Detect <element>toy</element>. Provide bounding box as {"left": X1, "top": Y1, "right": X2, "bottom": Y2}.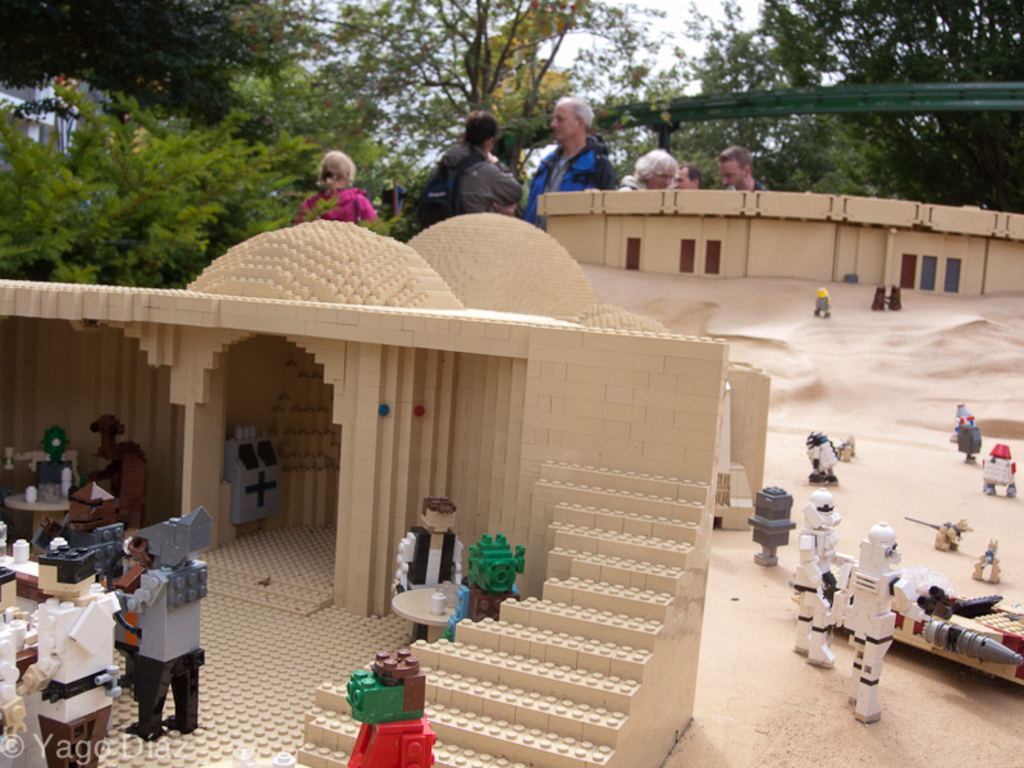
{"left": 956, "top": 421, "right": 987, "bottom": 466}.
